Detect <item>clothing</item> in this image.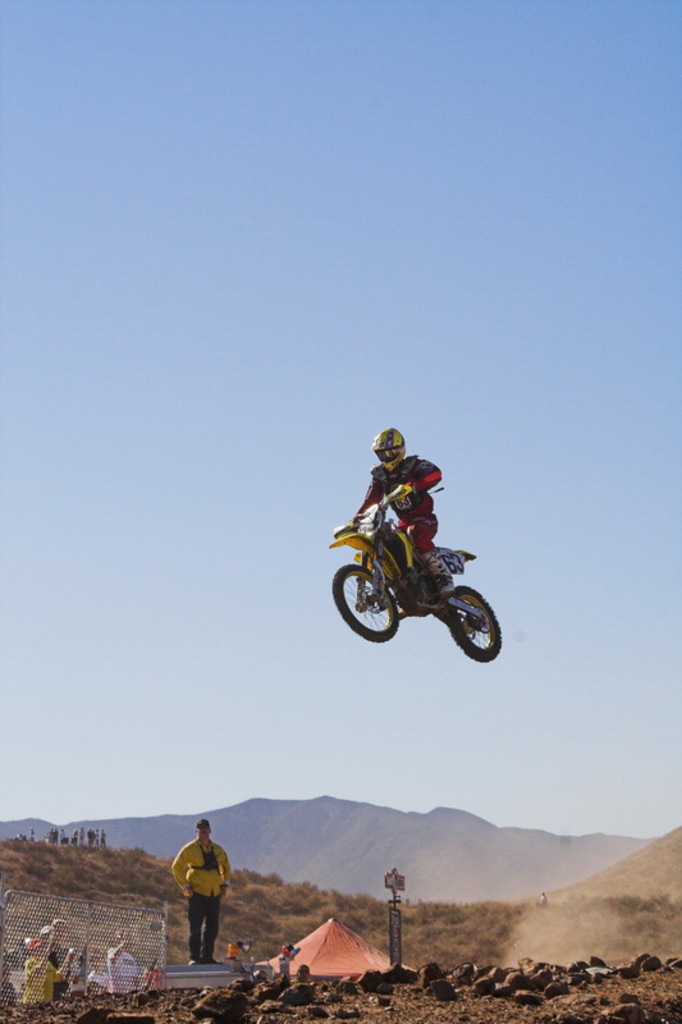
Detection: left=169, top=832, right=235, bottom=955.
